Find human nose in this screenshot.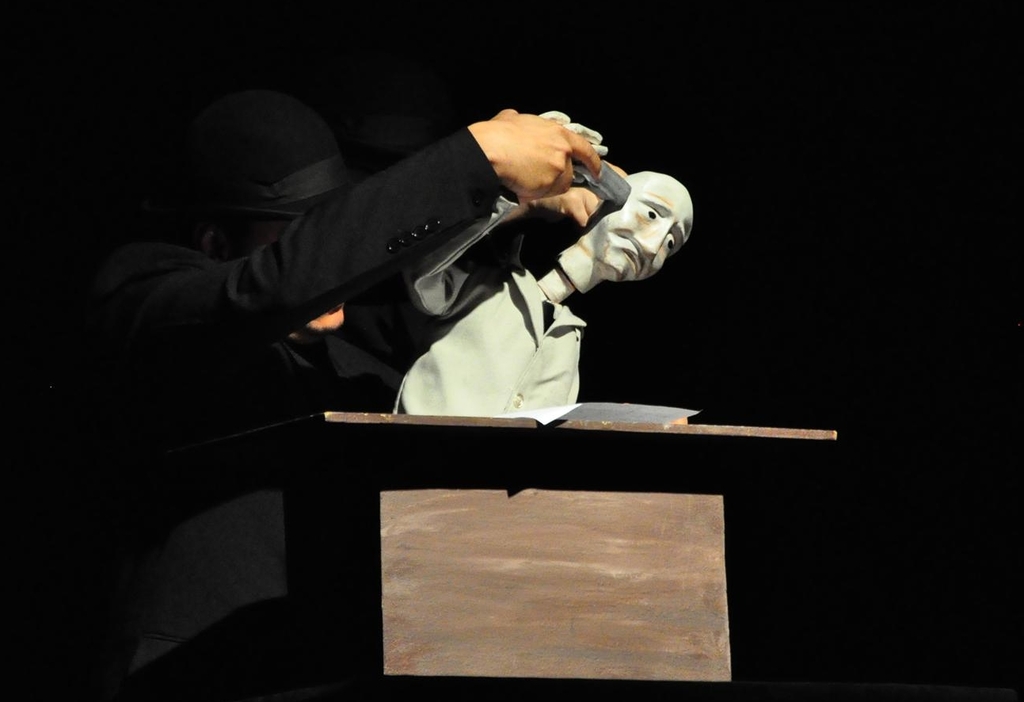
The bounding box for human nose is select_region(637, 223, 677, 257).
